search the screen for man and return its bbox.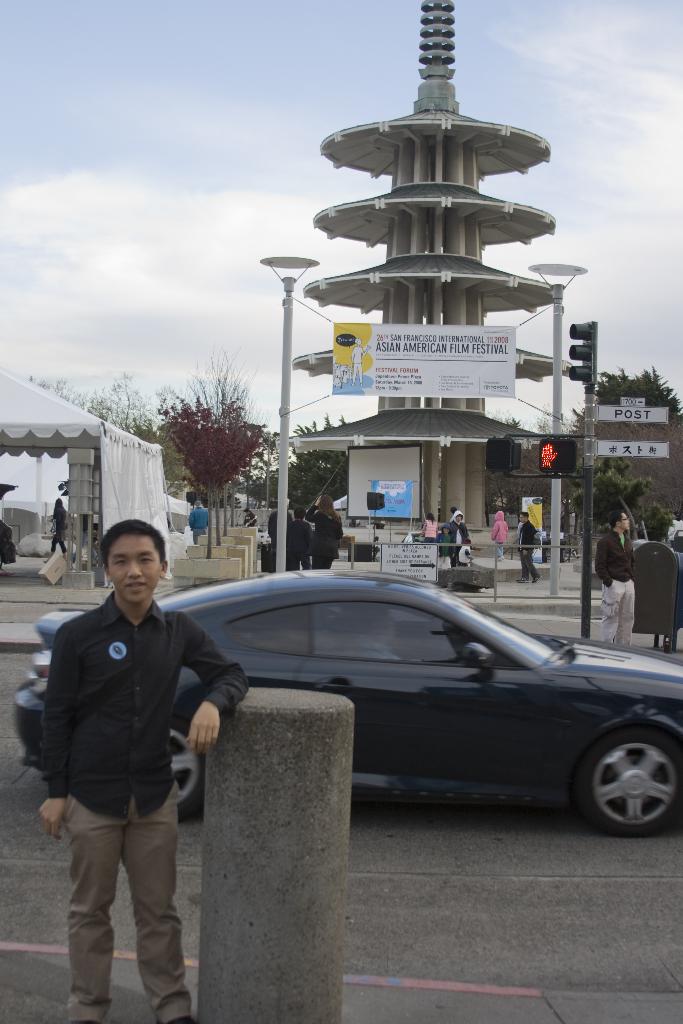
Found: (442,511,470,569).
